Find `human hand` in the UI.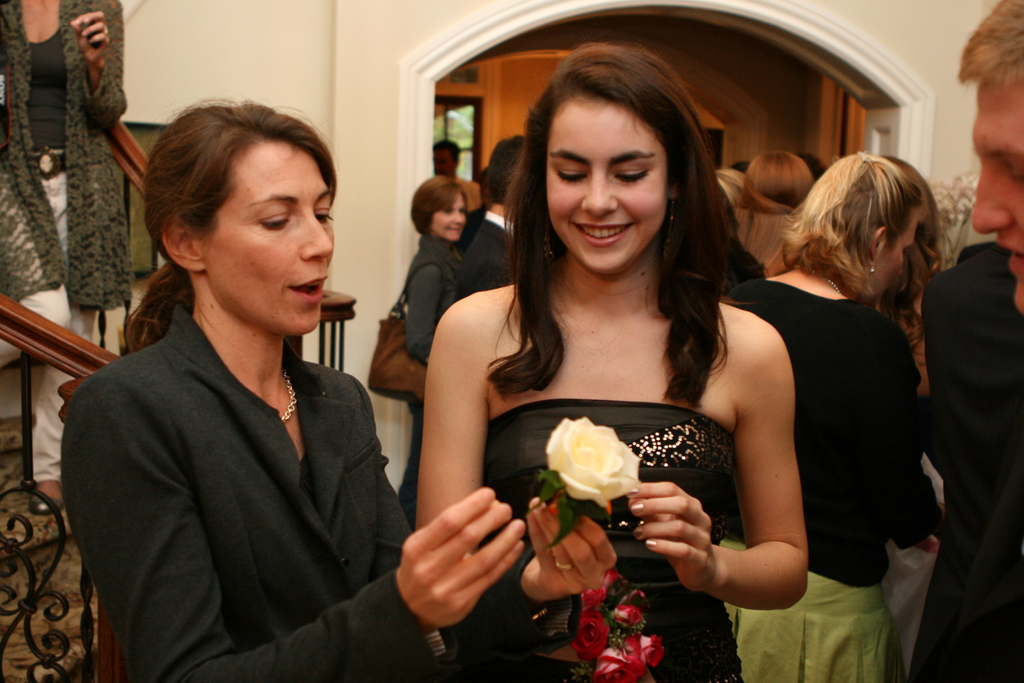
UI element at {"left": 916, "top": 504, "right": 945, "bottom": 556}.
